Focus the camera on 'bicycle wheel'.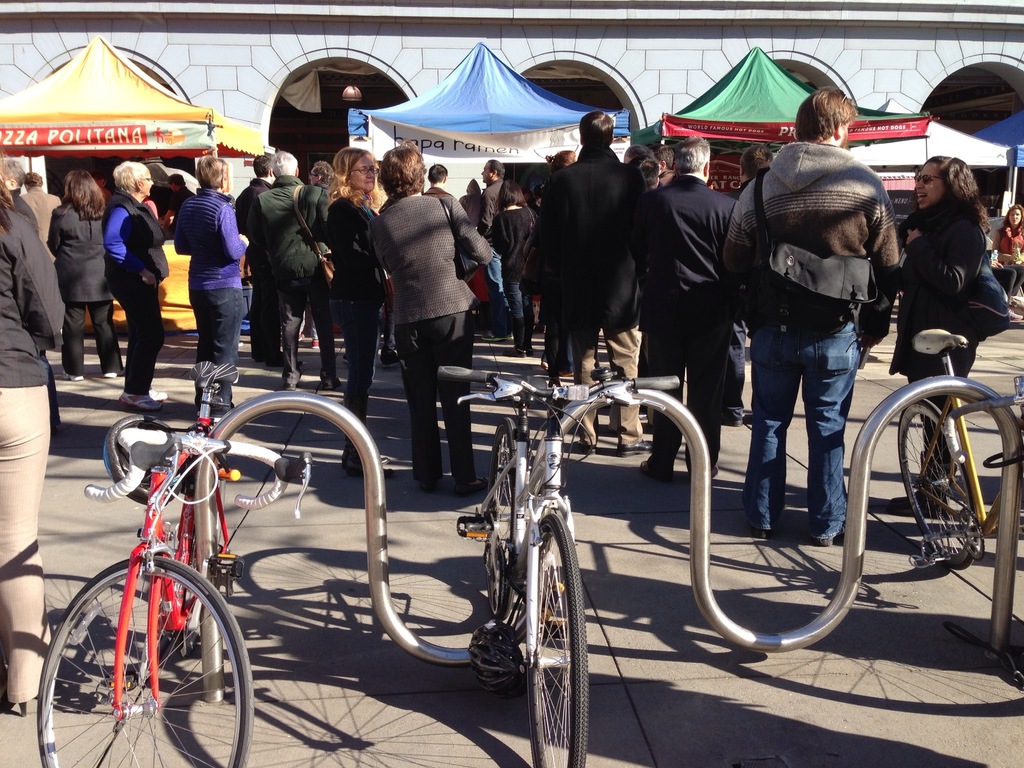
Focus region: left=34, top=553, right=253, bottom=767.
